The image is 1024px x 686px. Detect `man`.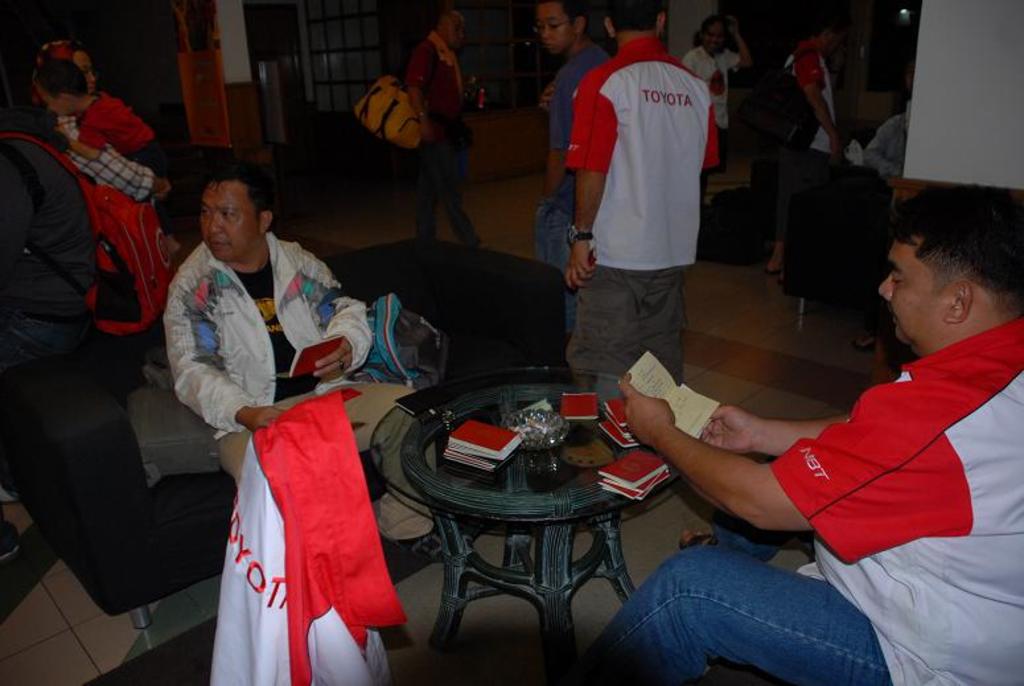
Detection: x1=532, y1=0, x2=612, y2=353.
